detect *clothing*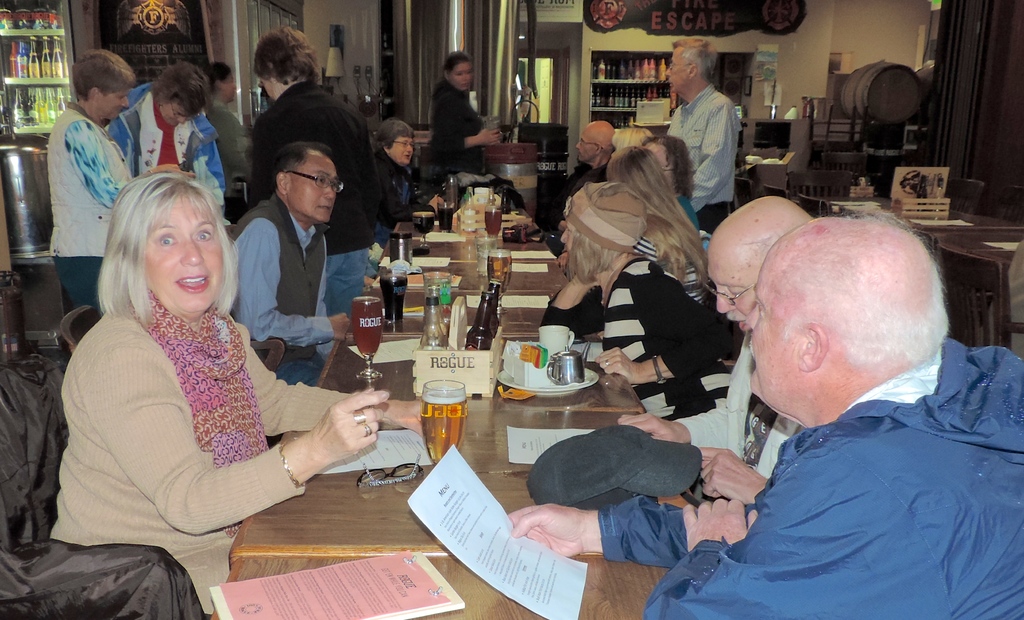
detection(638, 306, 810, 513)
